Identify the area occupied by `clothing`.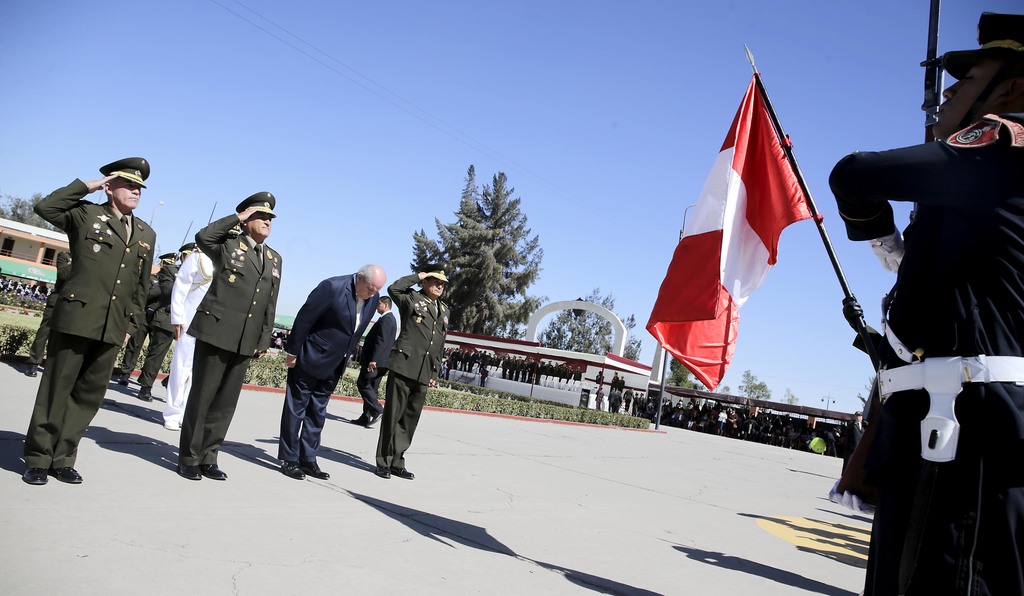
Area: (left=120, top=270, right=155, bottom=377).
